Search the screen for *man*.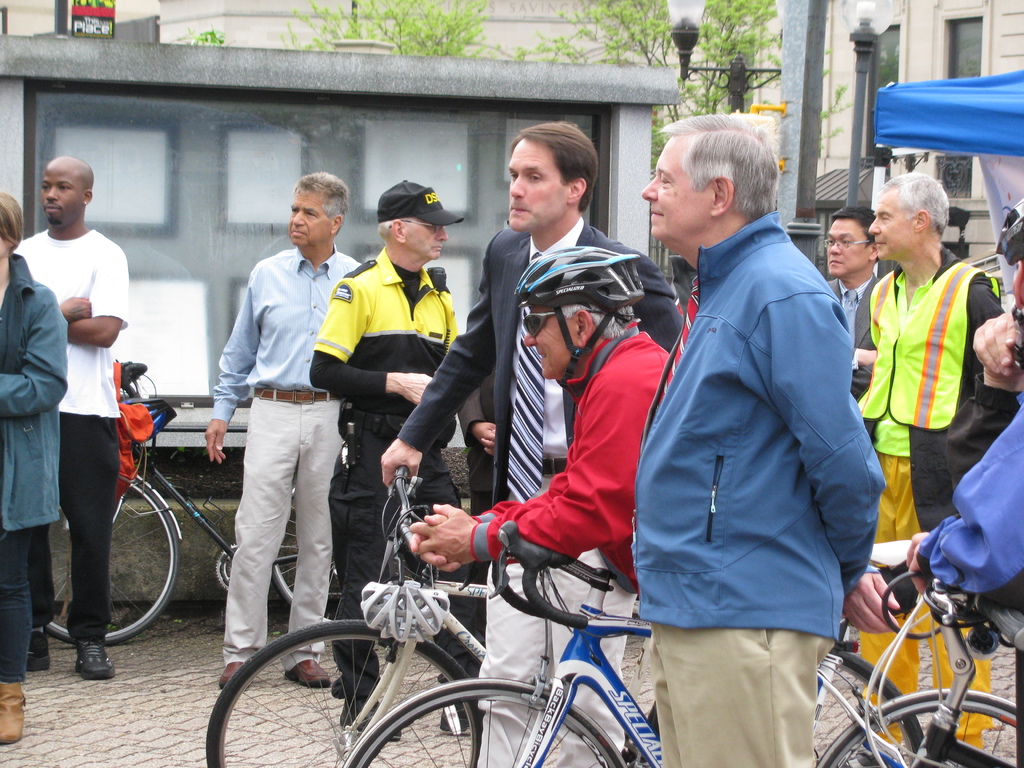
Found at [x1=632, y1=109, x2=894, y2=767].
